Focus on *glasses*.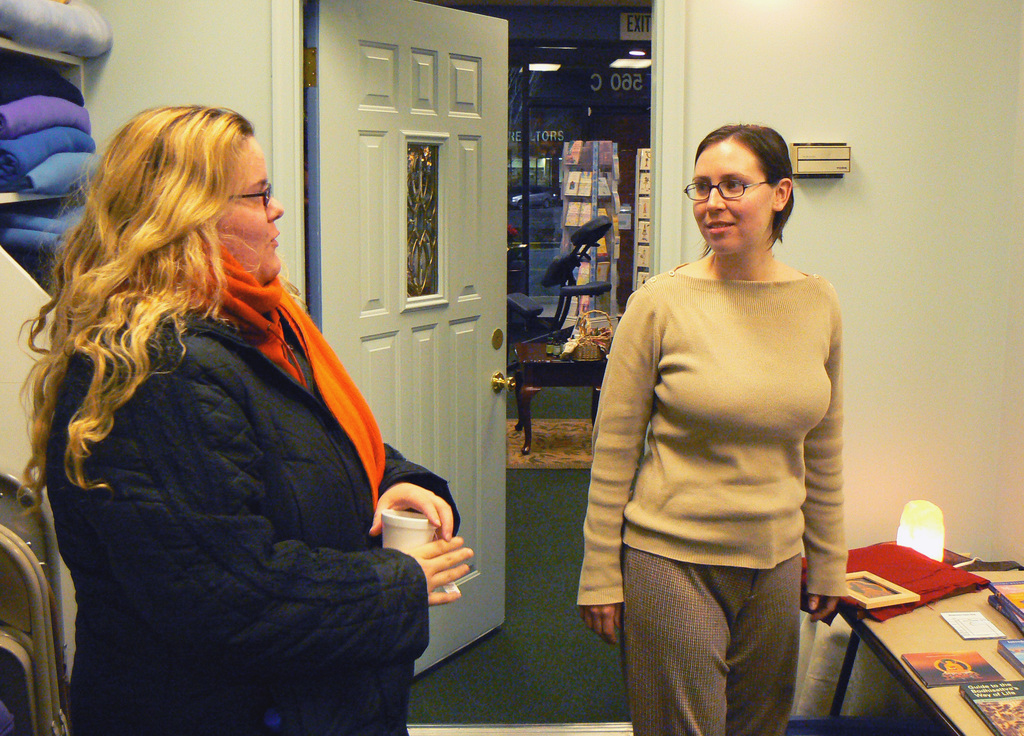
Focused at bbox(224, 183, 273, 210).
